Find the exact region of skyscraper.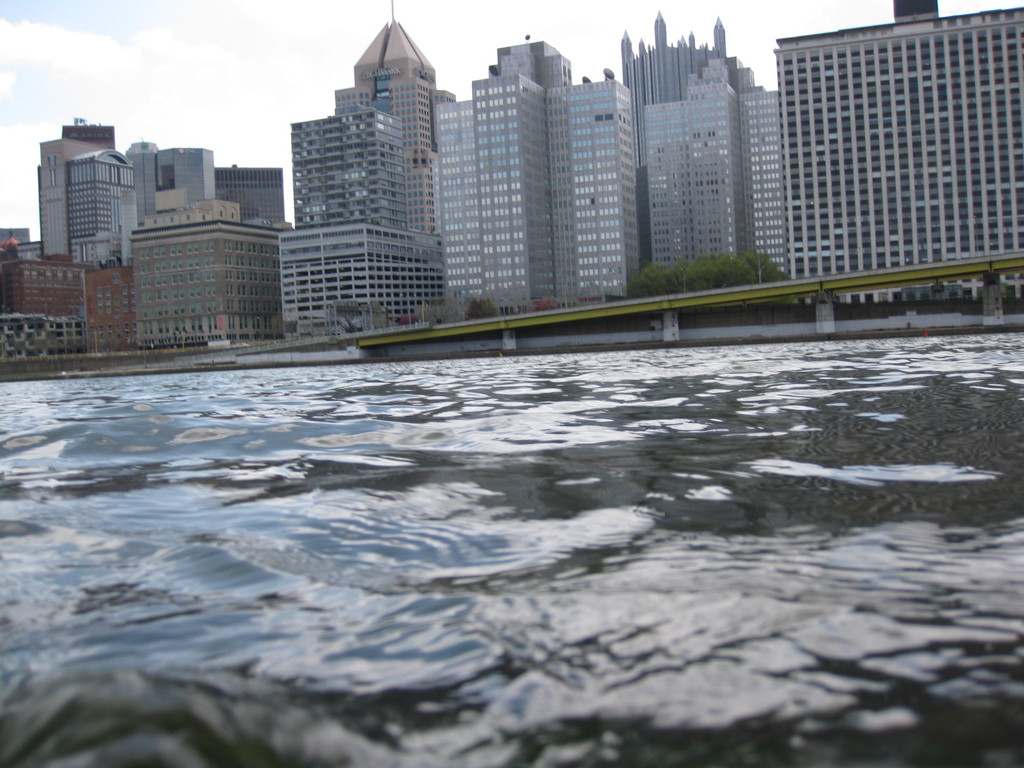
Exact region: Rect(740, 4, 1023, 312).
